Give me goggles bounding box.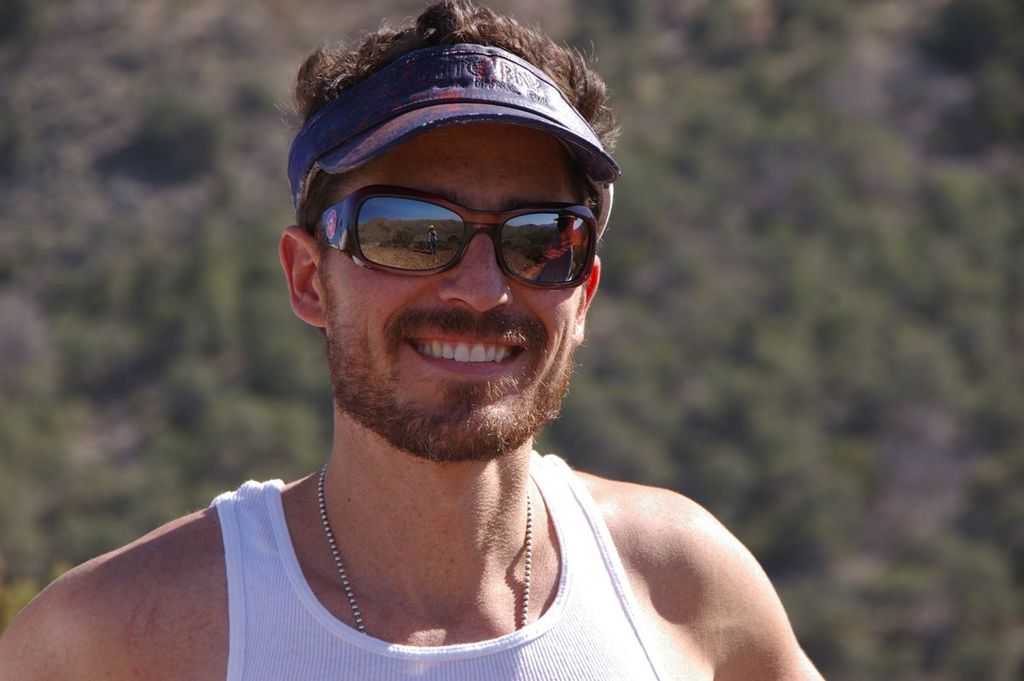
crop(316, 166, 602, 294).
